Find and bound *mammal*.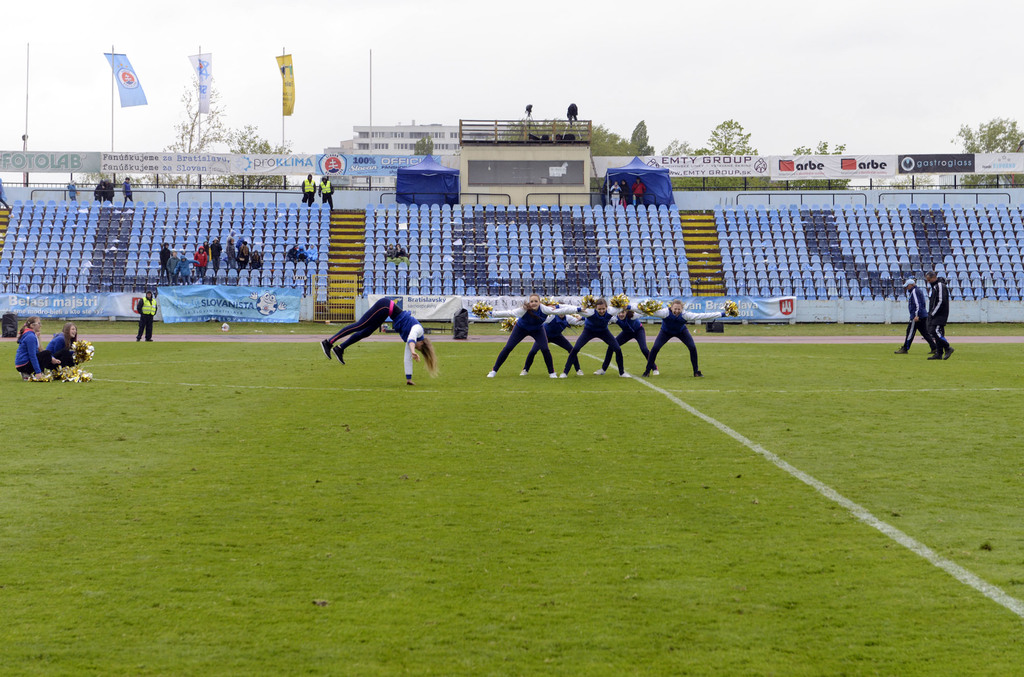
Bound: 596,297,656,375.
